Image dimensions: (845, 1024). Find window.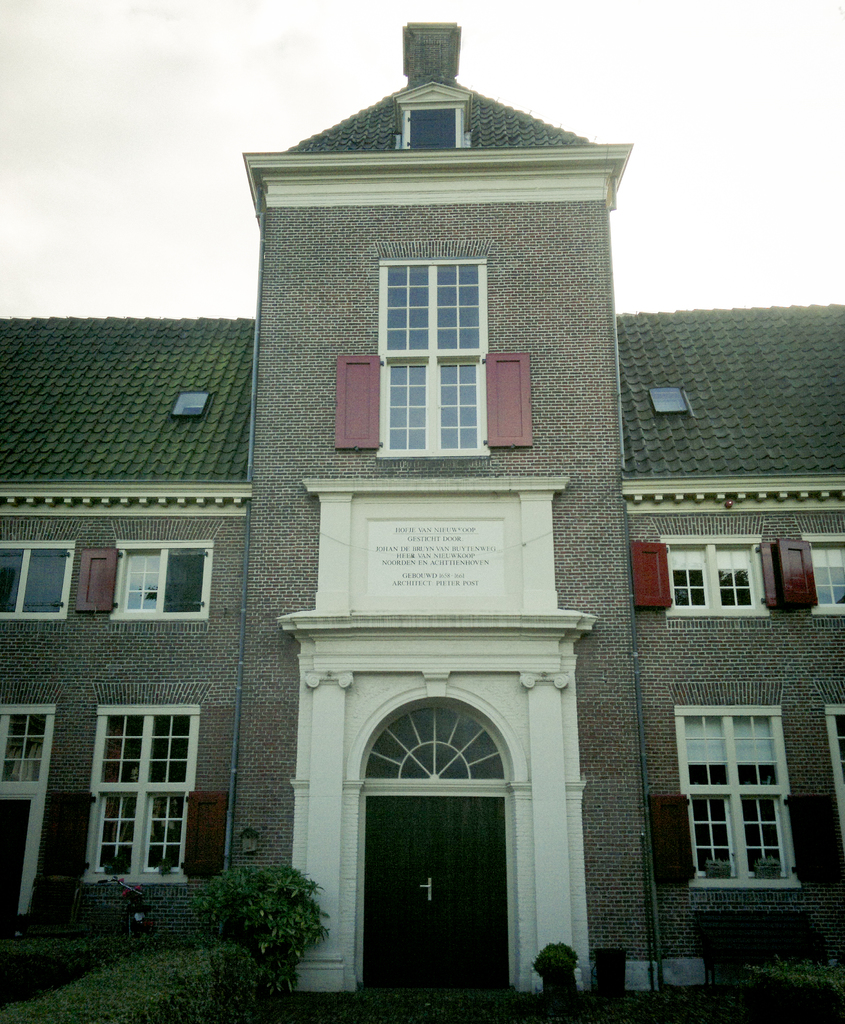
[75, 707, 201, 888].
